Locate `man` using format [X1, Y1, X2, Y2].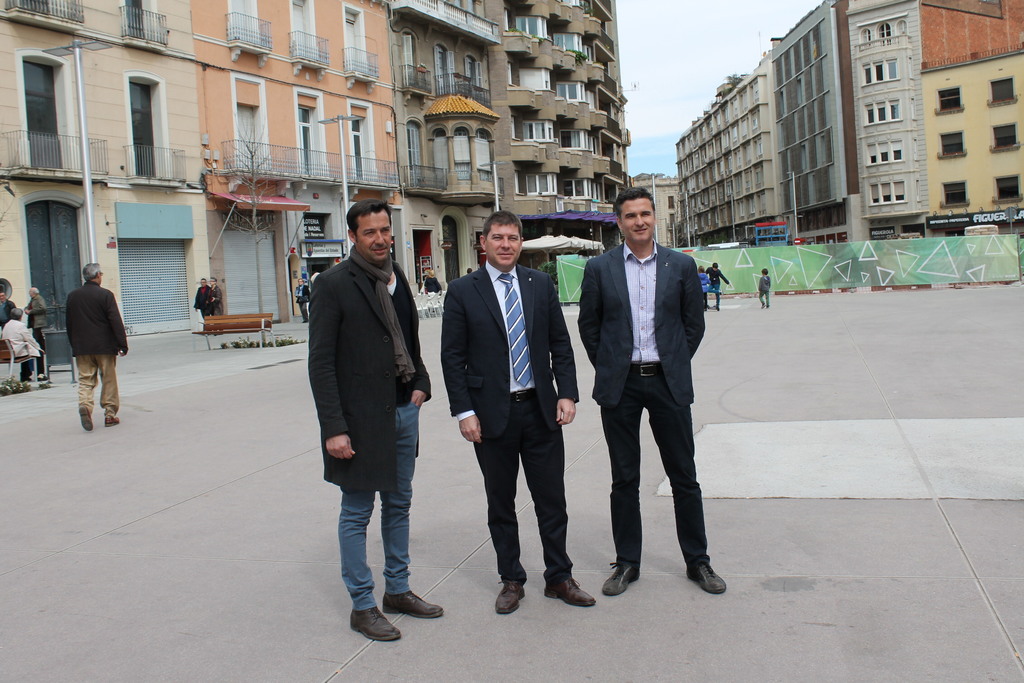
[2, 304, 50, 382].
